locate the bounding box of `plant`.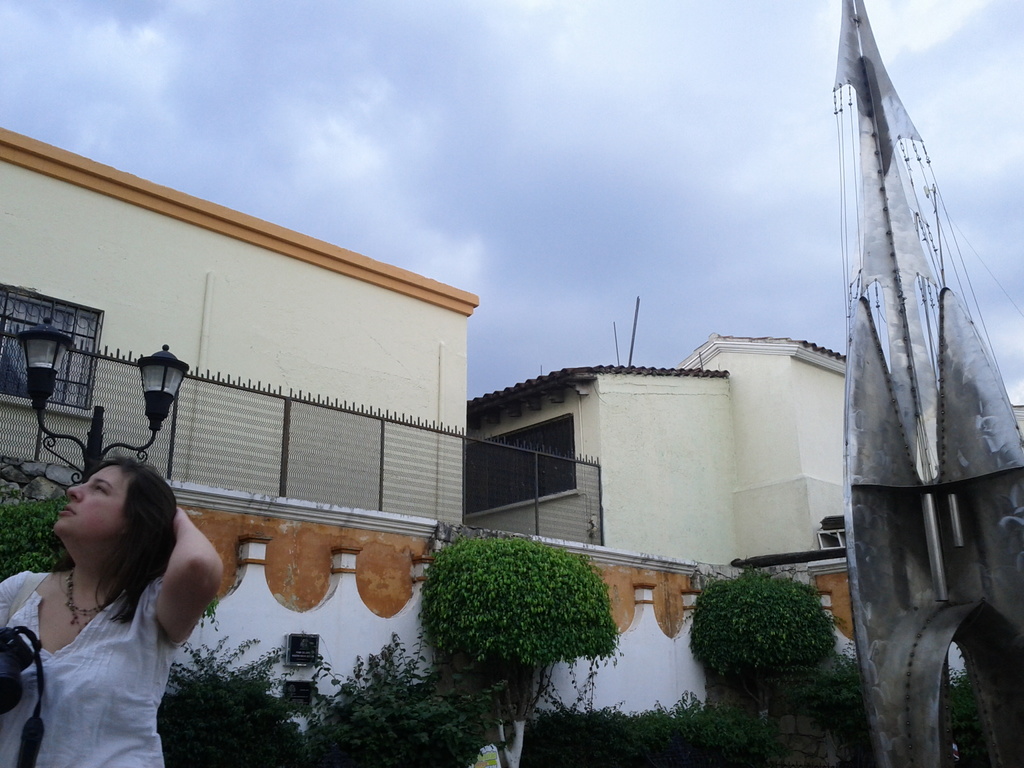
Bounding box: [x1=680, y1=561, x2=864, y2=703].
